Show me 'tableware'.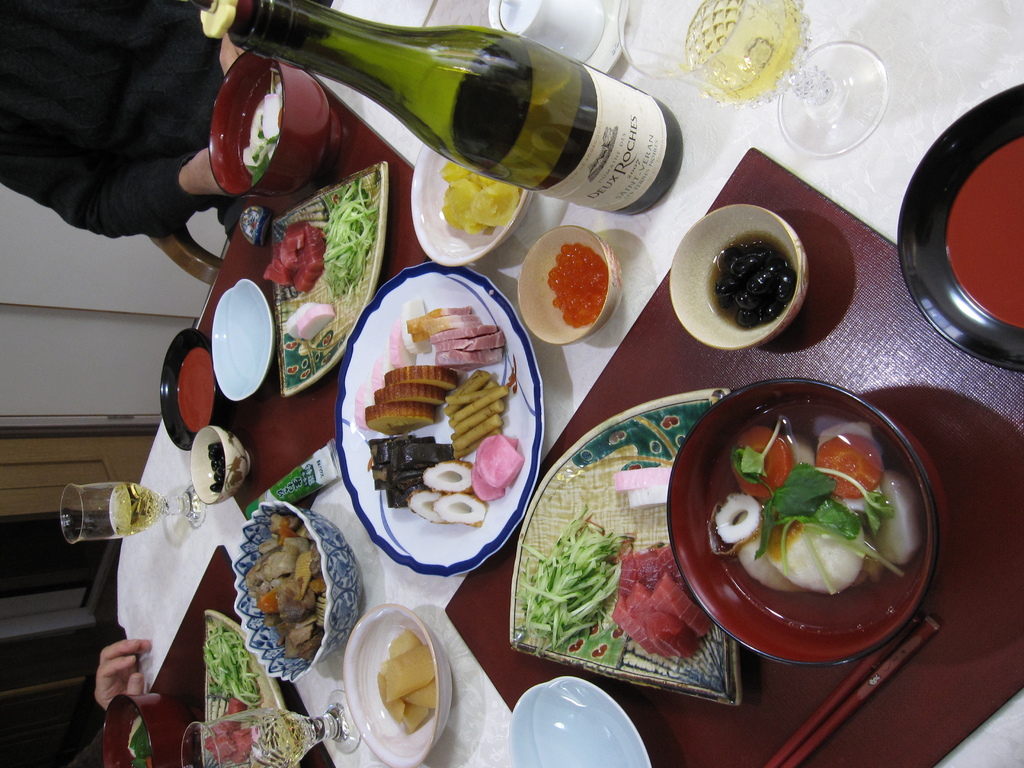
'tableware' is here: (left=668, top=202, right=807, bottom=353).
